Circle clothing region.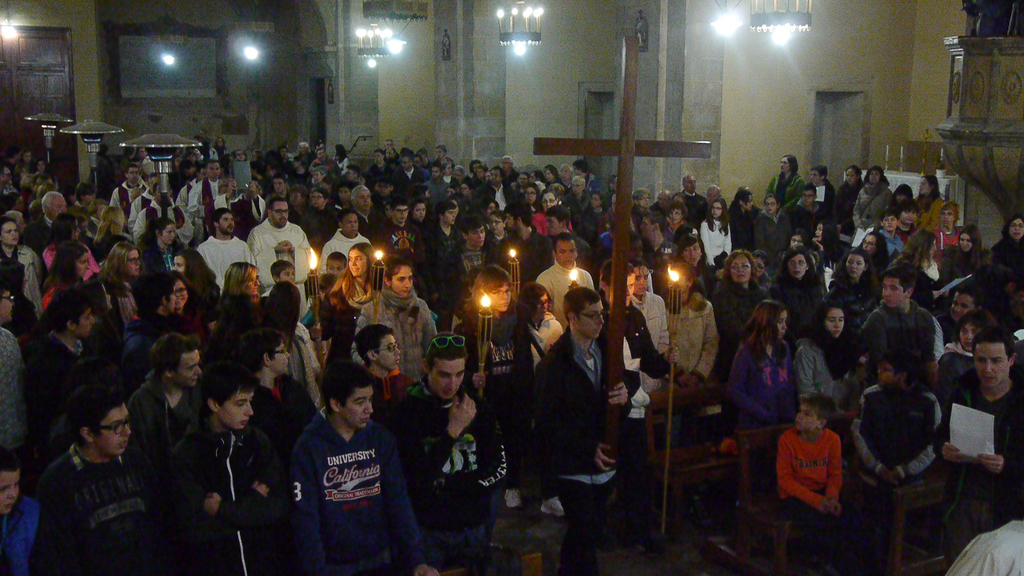
Region: [x1=250, y1=221, x2=312, y2=284].
